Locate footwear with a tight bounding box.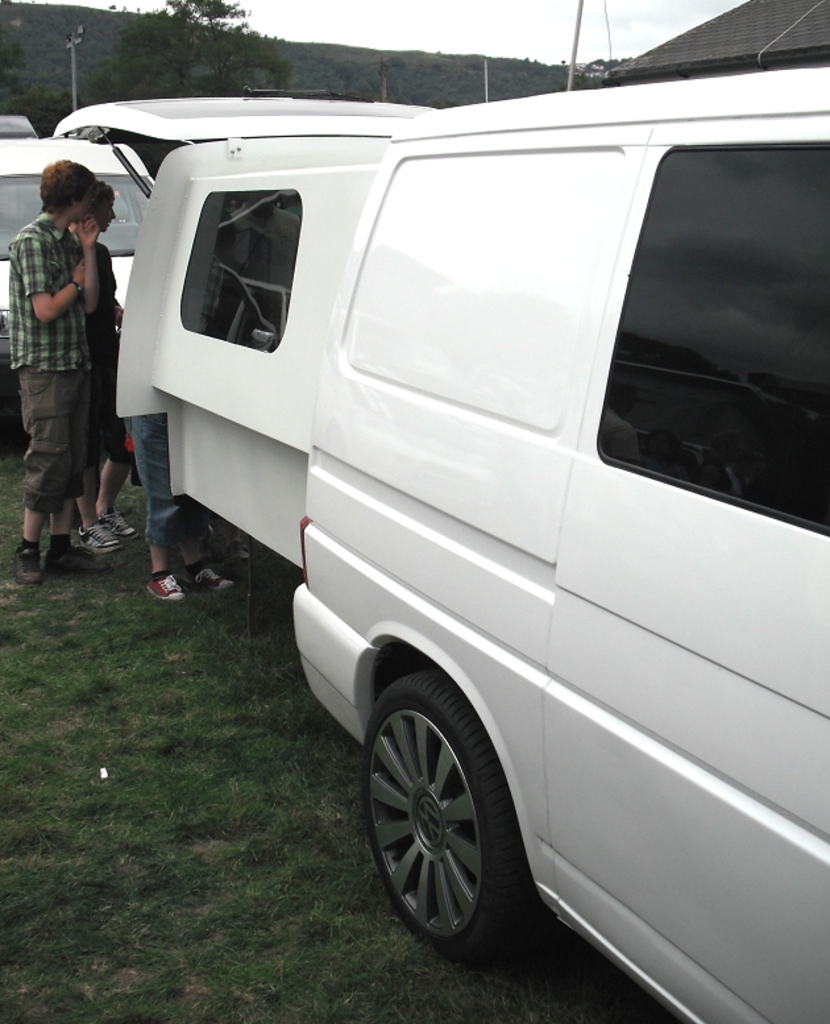
18 531 38 580.
